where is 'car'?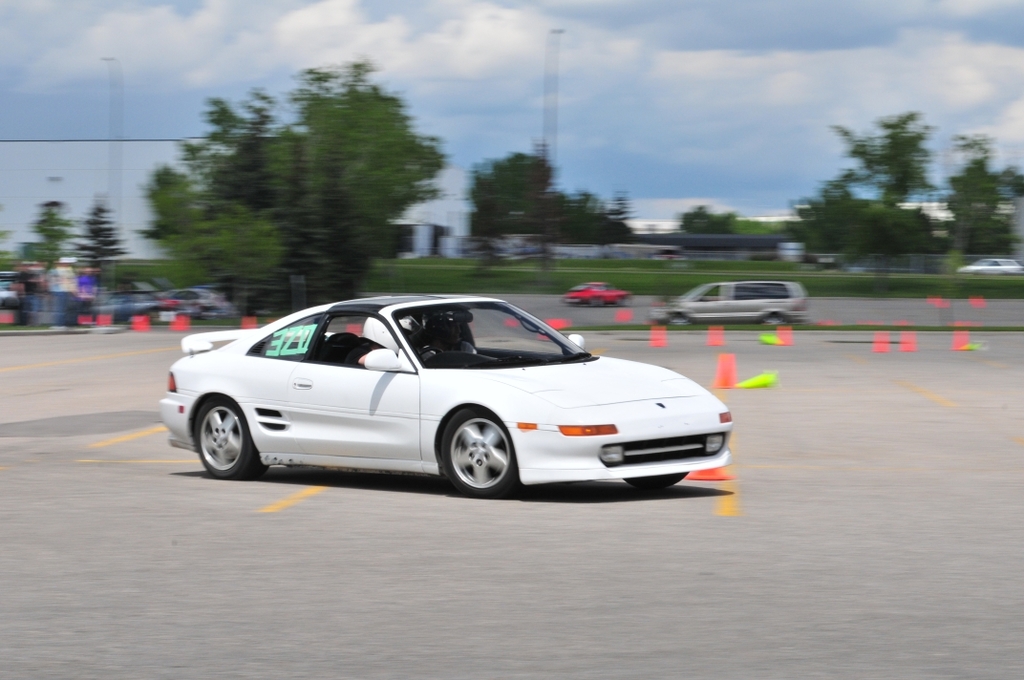
locate(652, 280, 806, 329).
